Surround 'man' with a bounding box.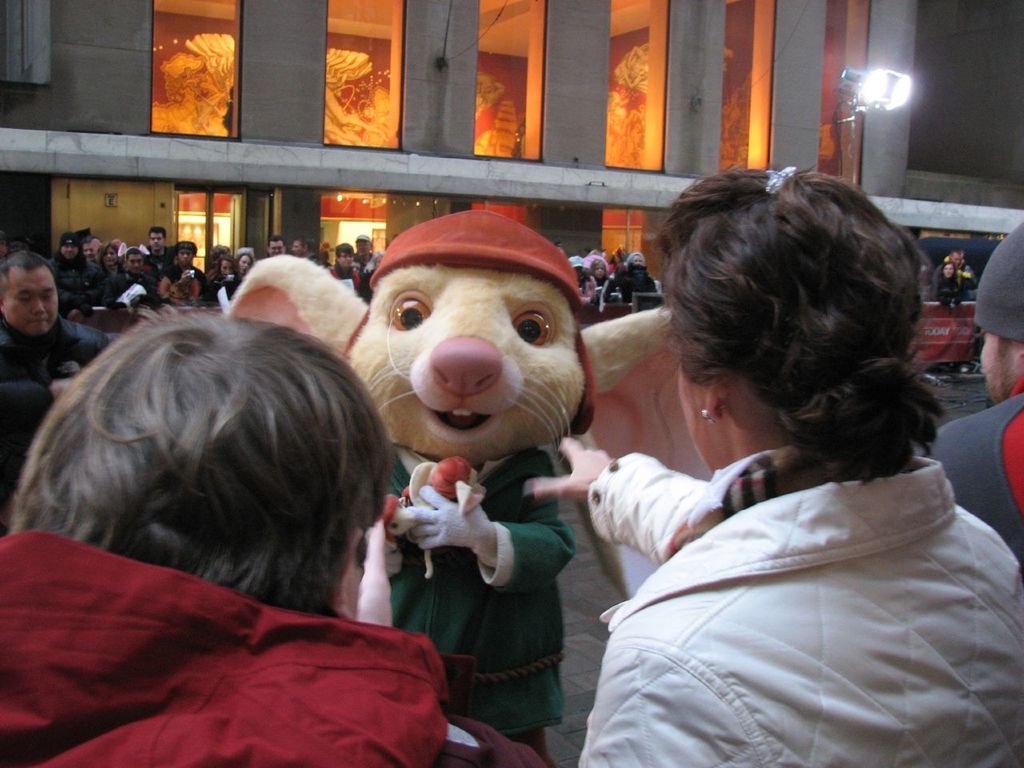
(0, 309, 546, 767).
